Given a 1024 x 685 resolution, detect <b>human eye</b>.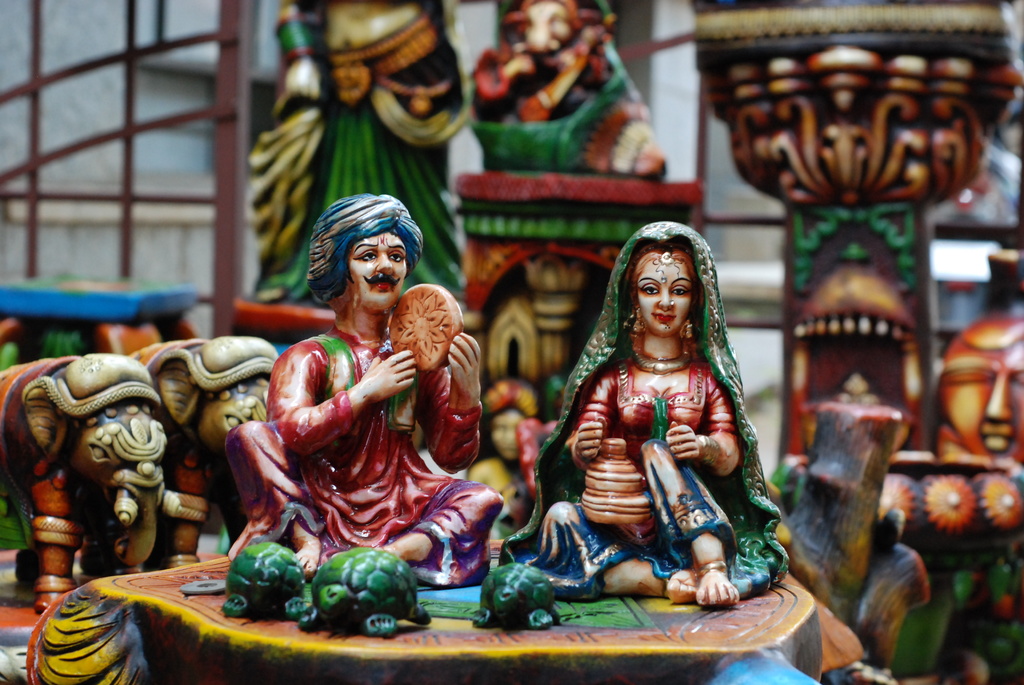
[left=944, top=371, right=990, bottom=387].
